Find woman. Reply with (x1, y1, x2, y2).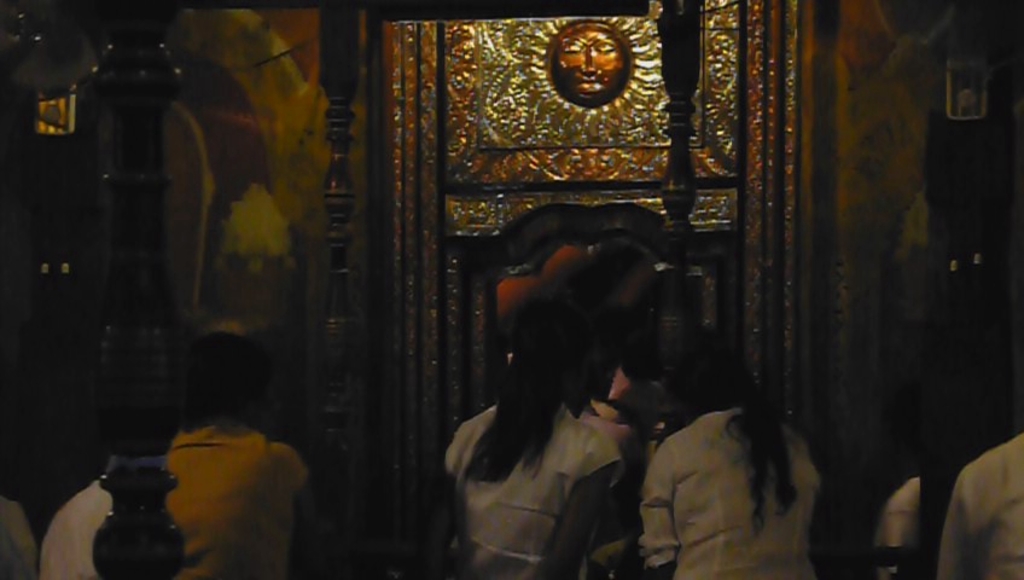
(639, 332, 822, 579).
